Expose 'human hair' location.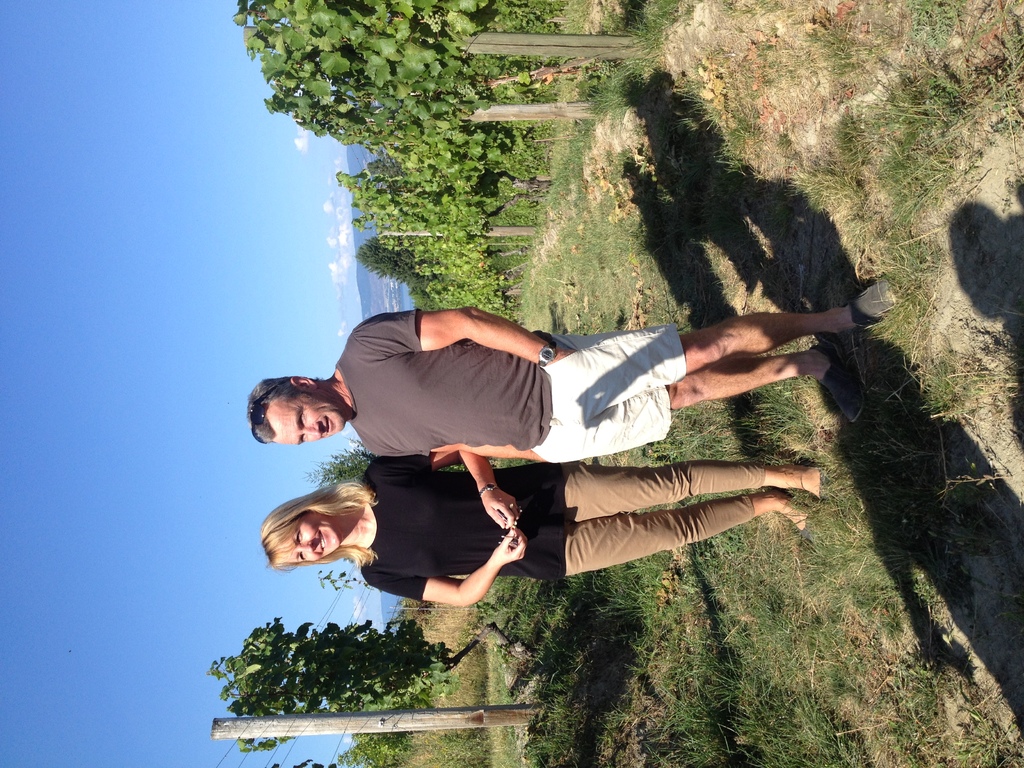
Exposed at bbox=(261, 477, 387, 582).
